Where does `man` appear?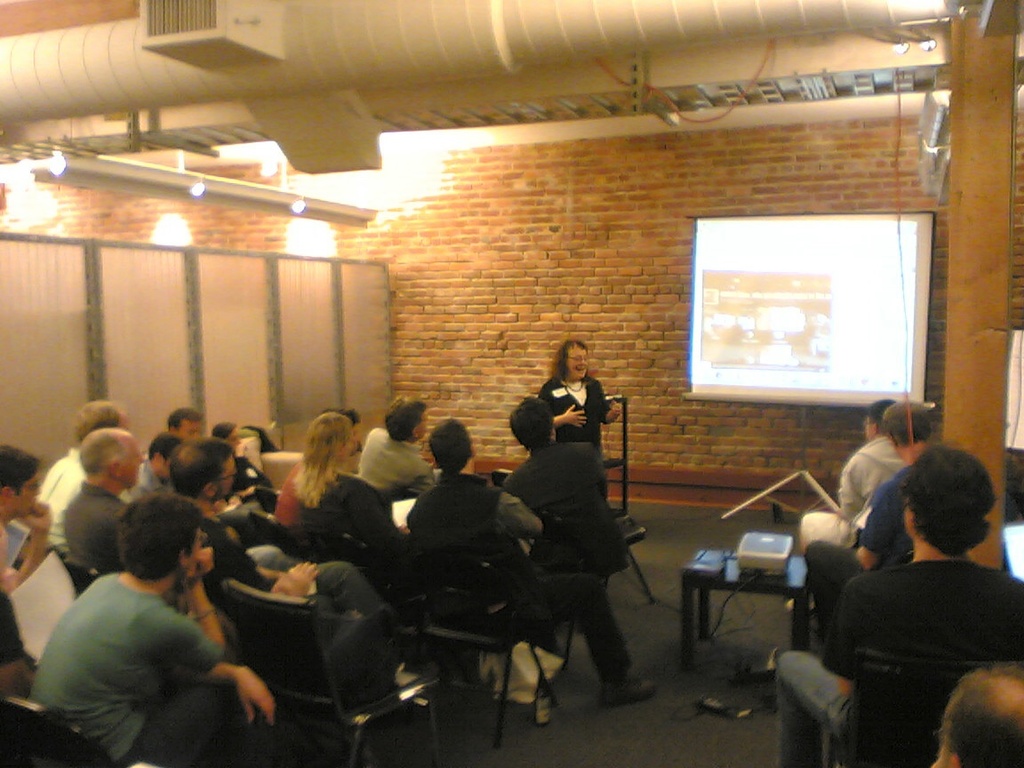
Appears at bbox(812, 403, 941, 641).
